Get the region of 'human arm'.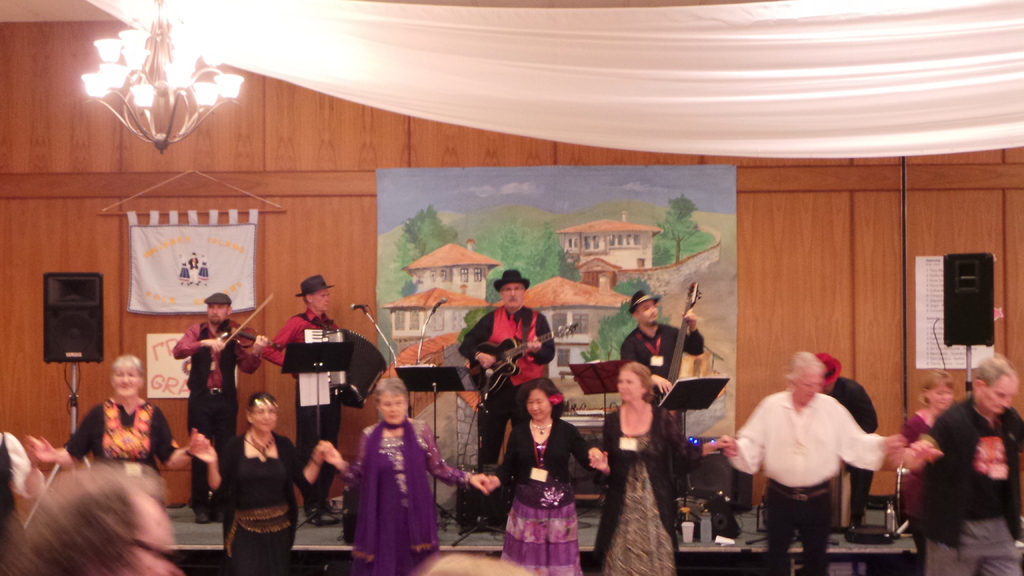
[518,310,553,366].
